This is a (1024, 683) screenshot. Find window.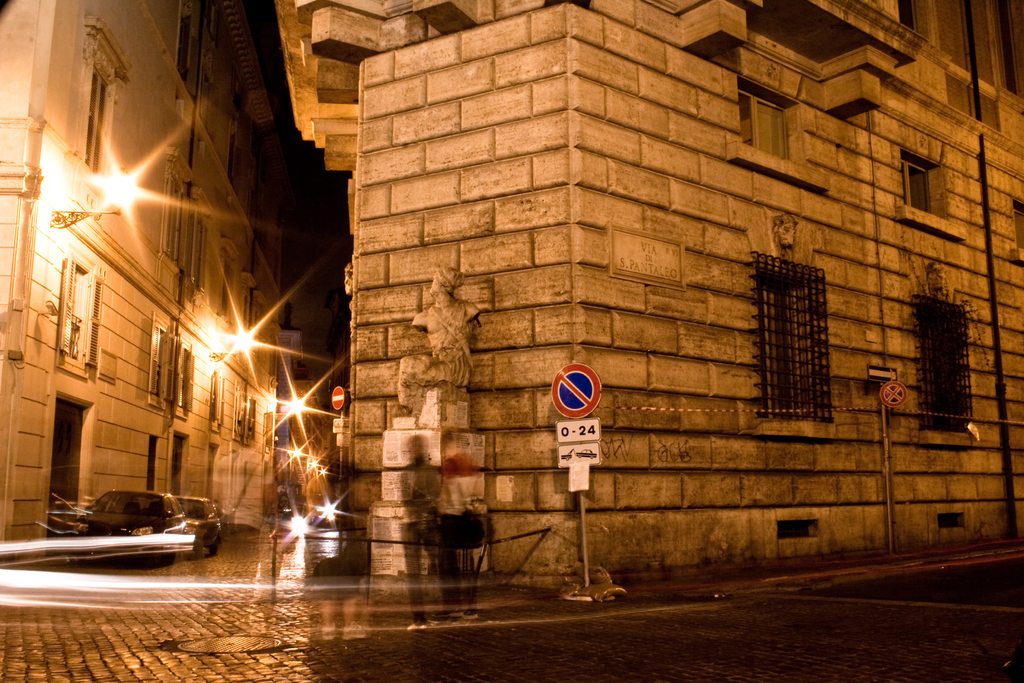
Bounding box: box=[762, 234, 842, 430].
